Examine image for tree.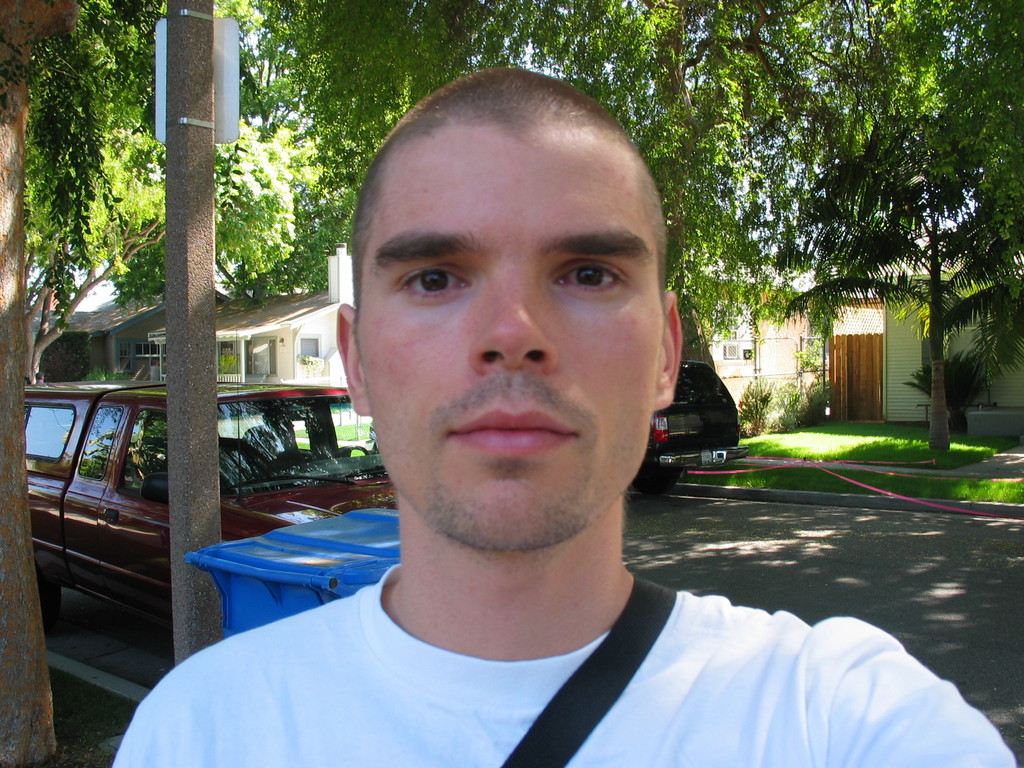
Examination result: 0 0 95 767.
